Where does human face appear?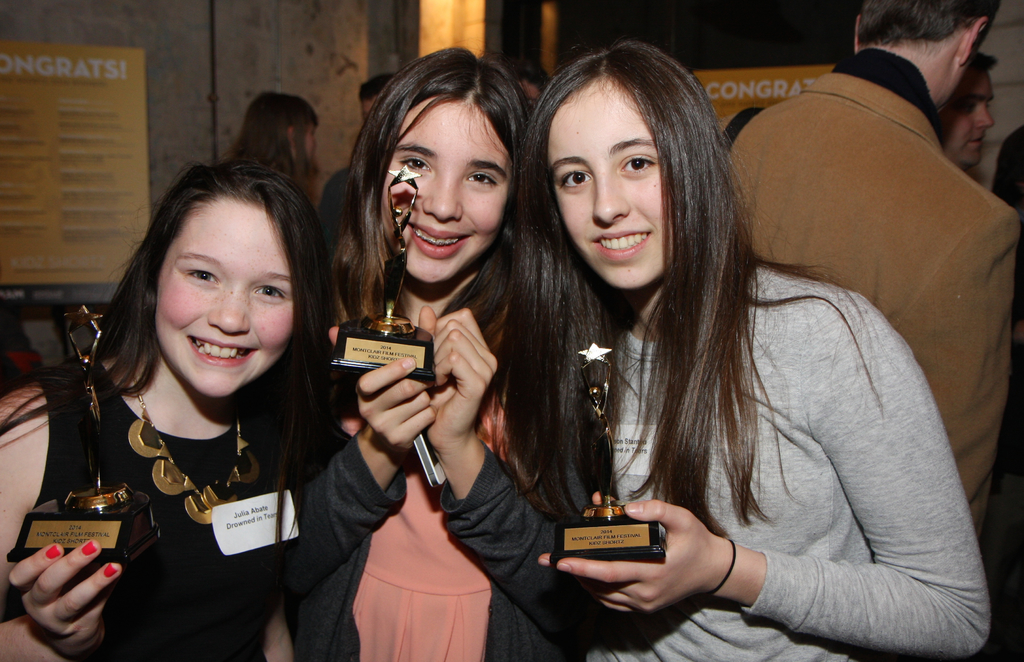
Appears at [x1=548, y1=77, x2=674, y2=291].
